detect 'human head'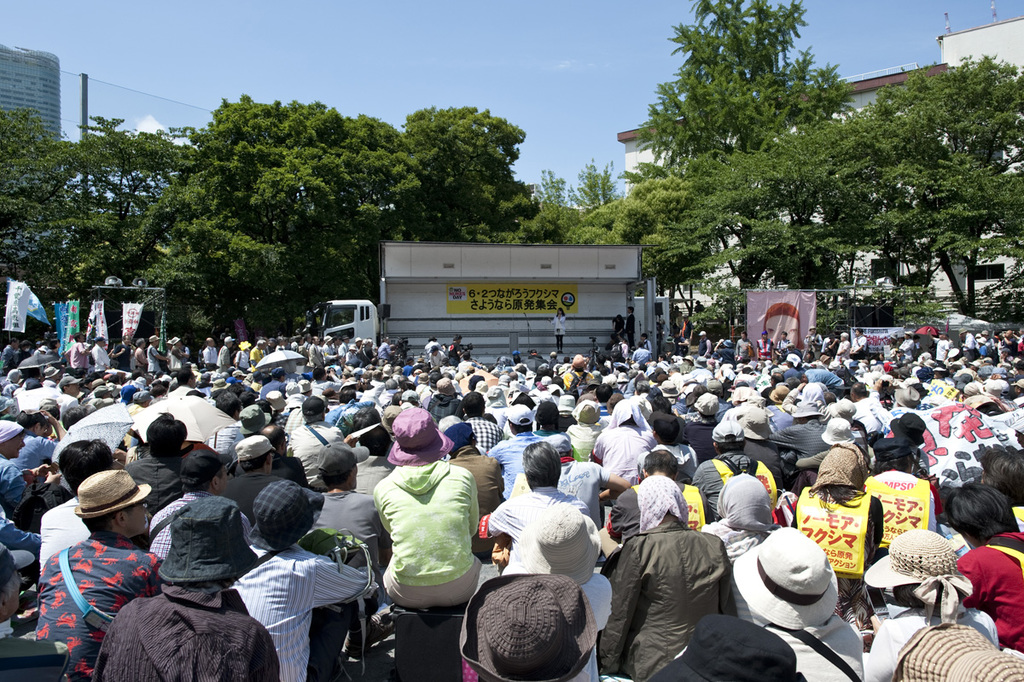
x1=502 y1=405 x2=534 y2=438
